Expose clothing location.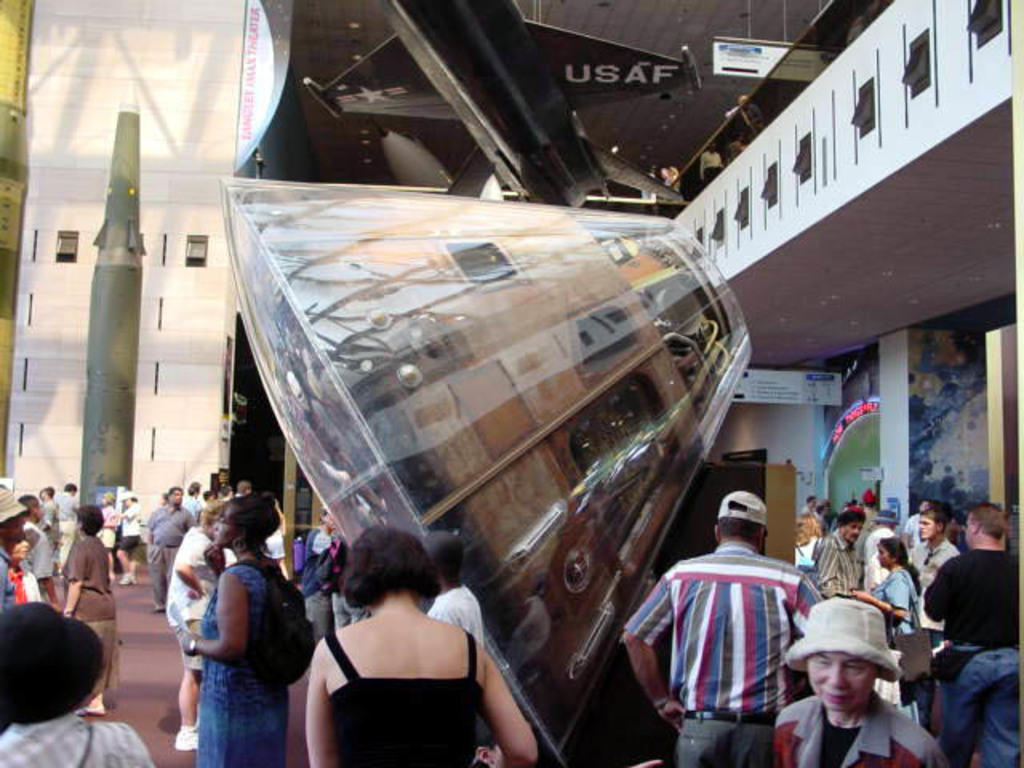
Exposed at l=325, t=624, r=486, b=766.
